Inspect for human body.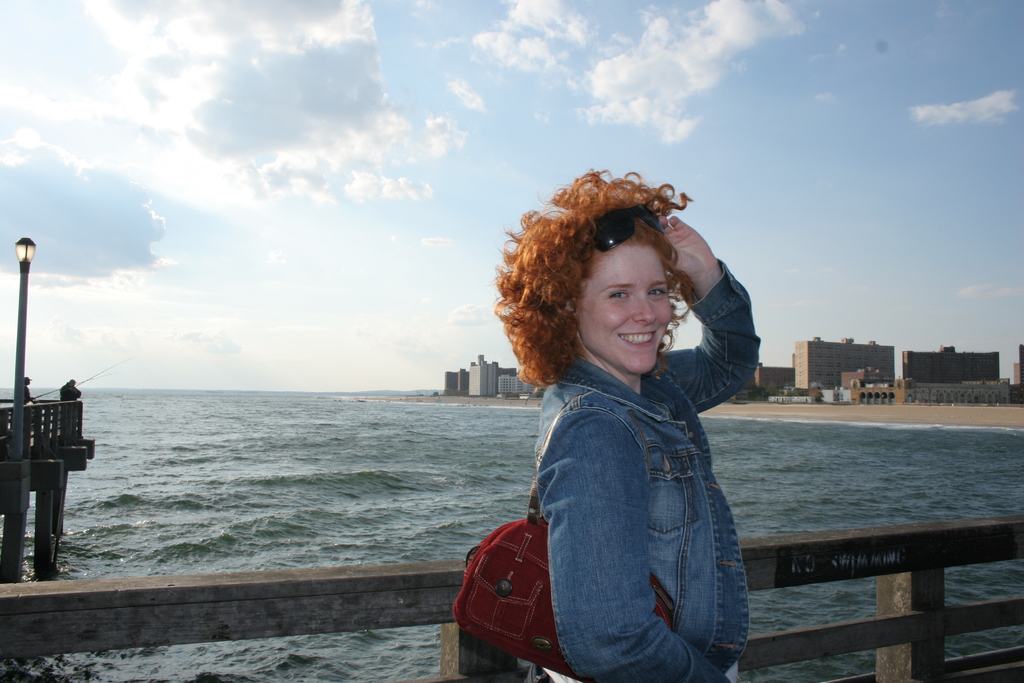
Inspection: select_region(479, 208, 781, 682).
